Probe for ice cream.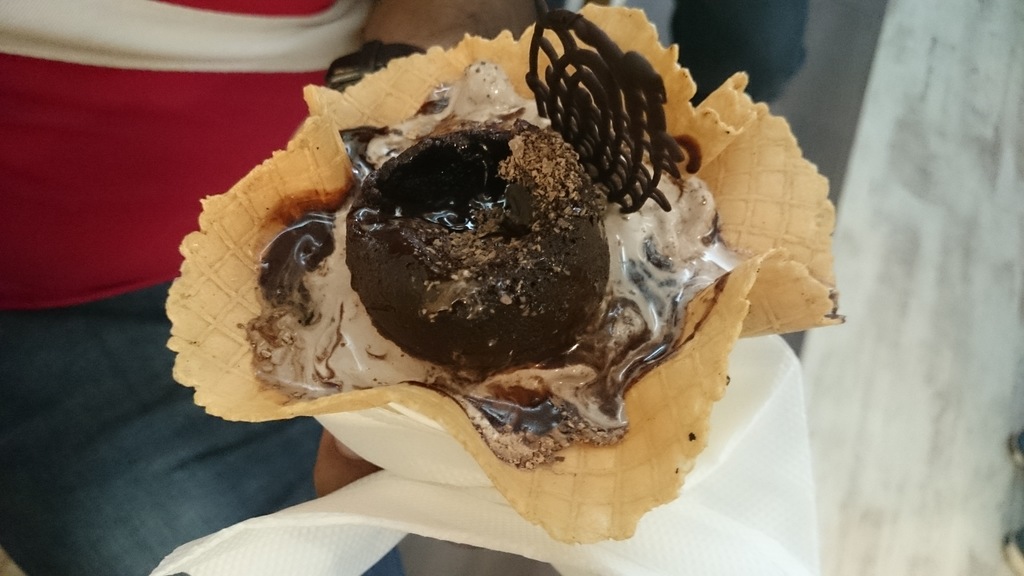
Probe result: Rect(287, 99, 669, 423).
